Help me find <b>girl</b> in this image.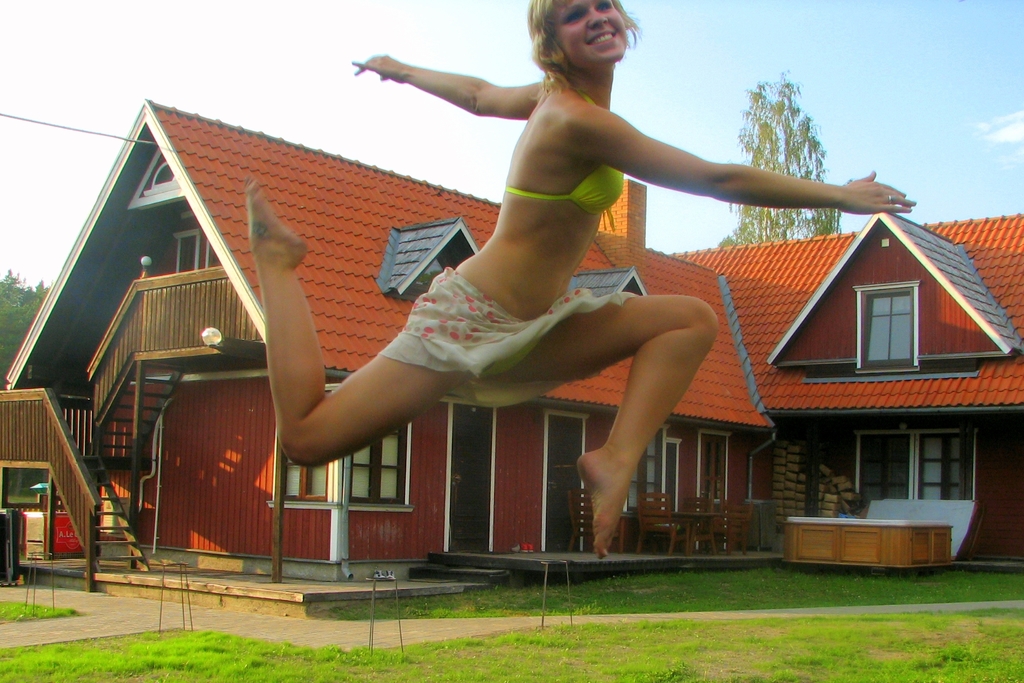
Found it: (left=239, top=0, right=928, bottom=566).
